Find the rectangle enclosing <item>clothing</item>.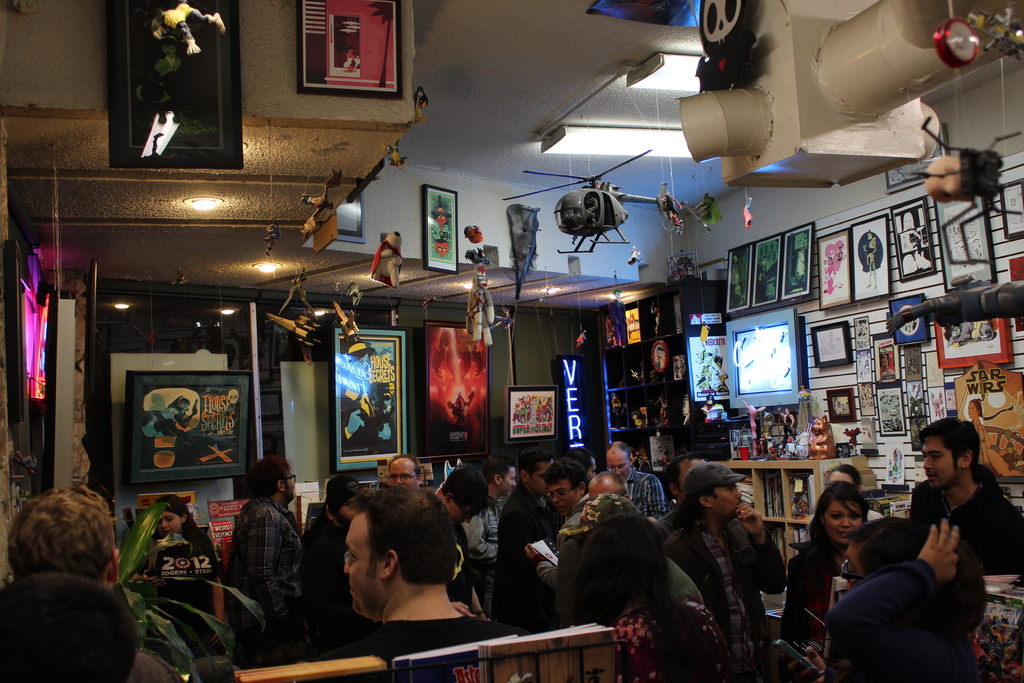
rect(477, 493, 499, 545).
